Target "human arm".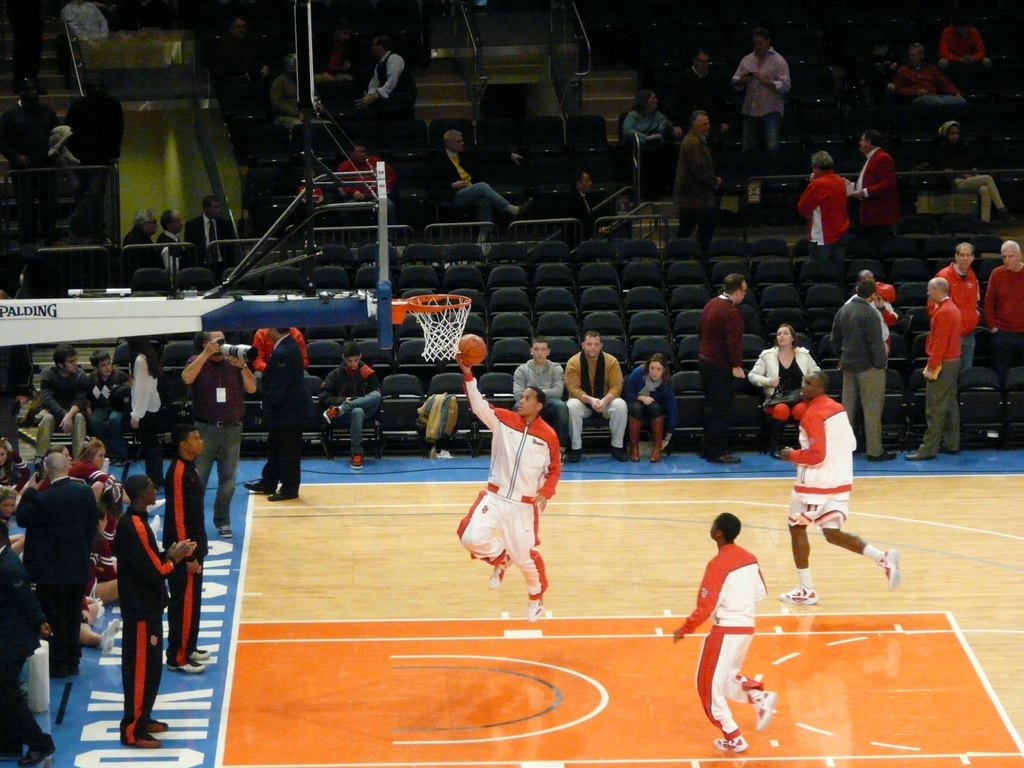
Target region: (774,413,825,464).
